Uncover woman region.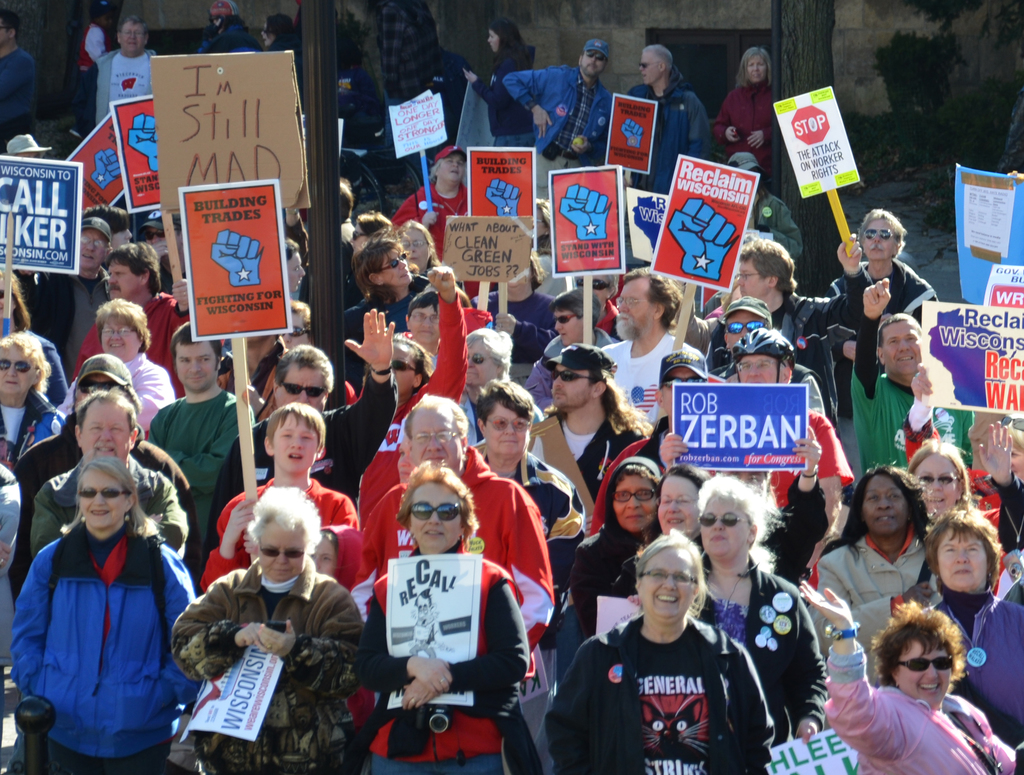
Uncovered: (left=341, top=243, right=446, bottom=347).
